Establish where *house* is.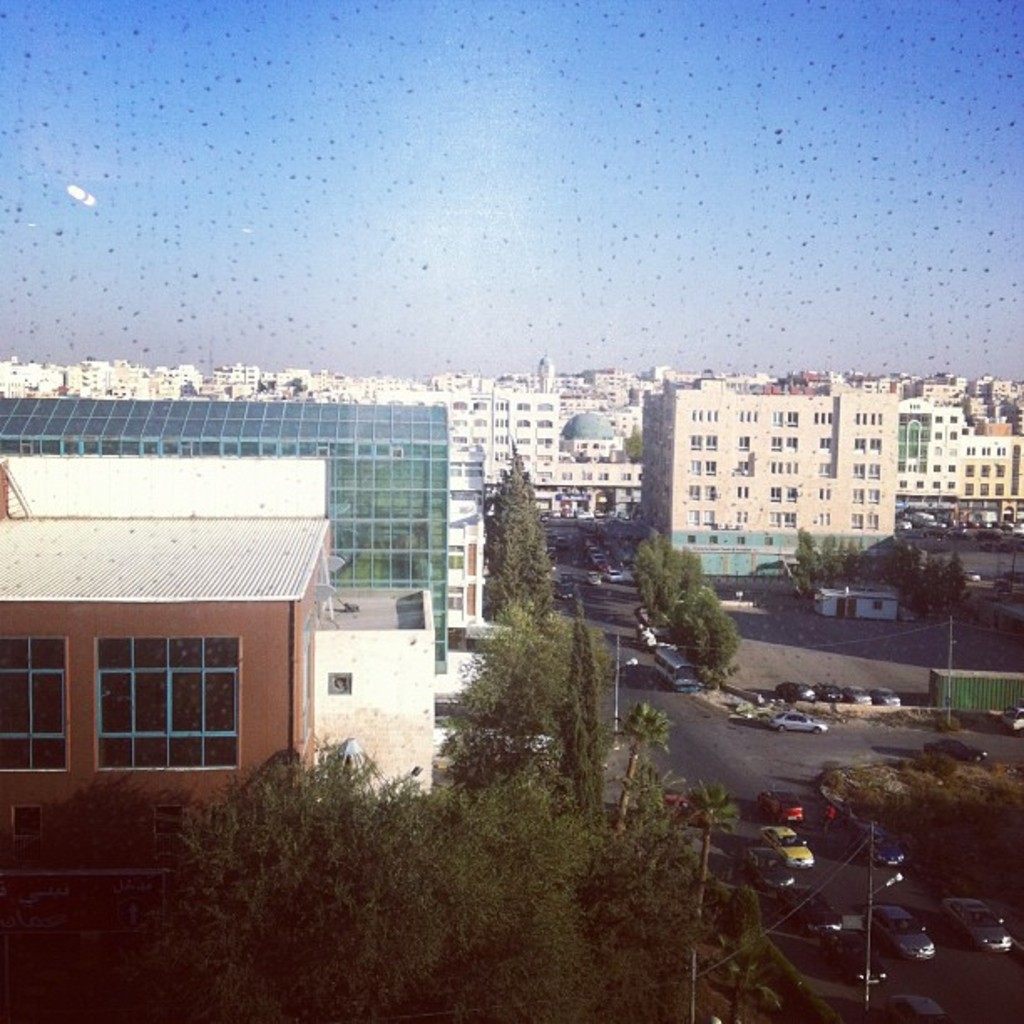
Established at 0,363,27,398.
